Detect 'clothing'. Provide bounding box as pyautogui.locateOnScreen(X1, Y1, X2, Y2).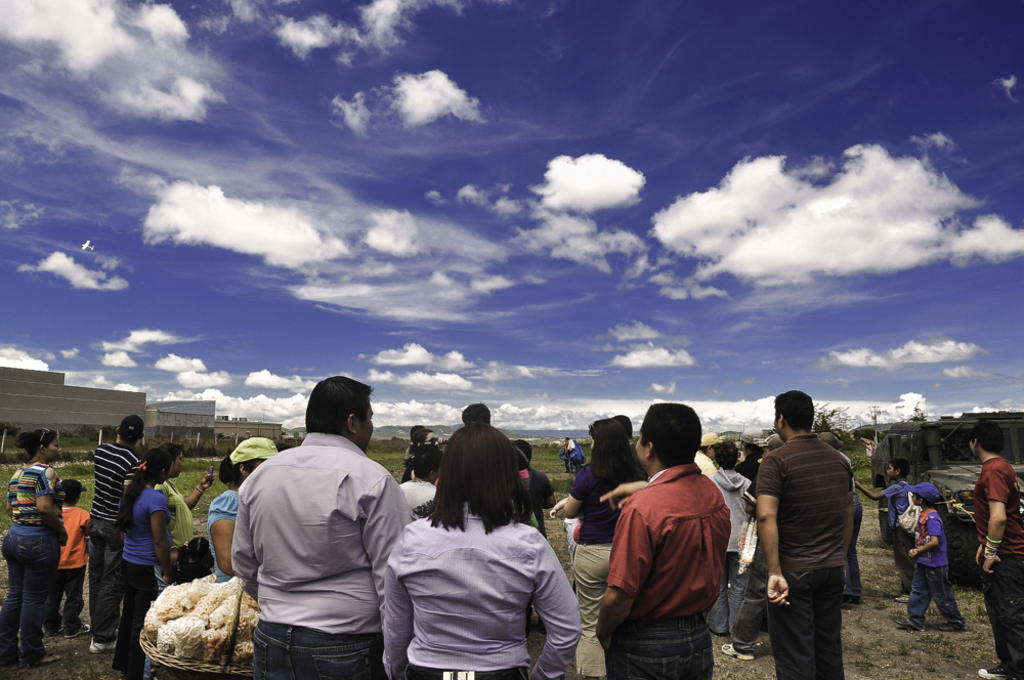
pyautogui.locateOnScreen(161, 472, 224, 588).
